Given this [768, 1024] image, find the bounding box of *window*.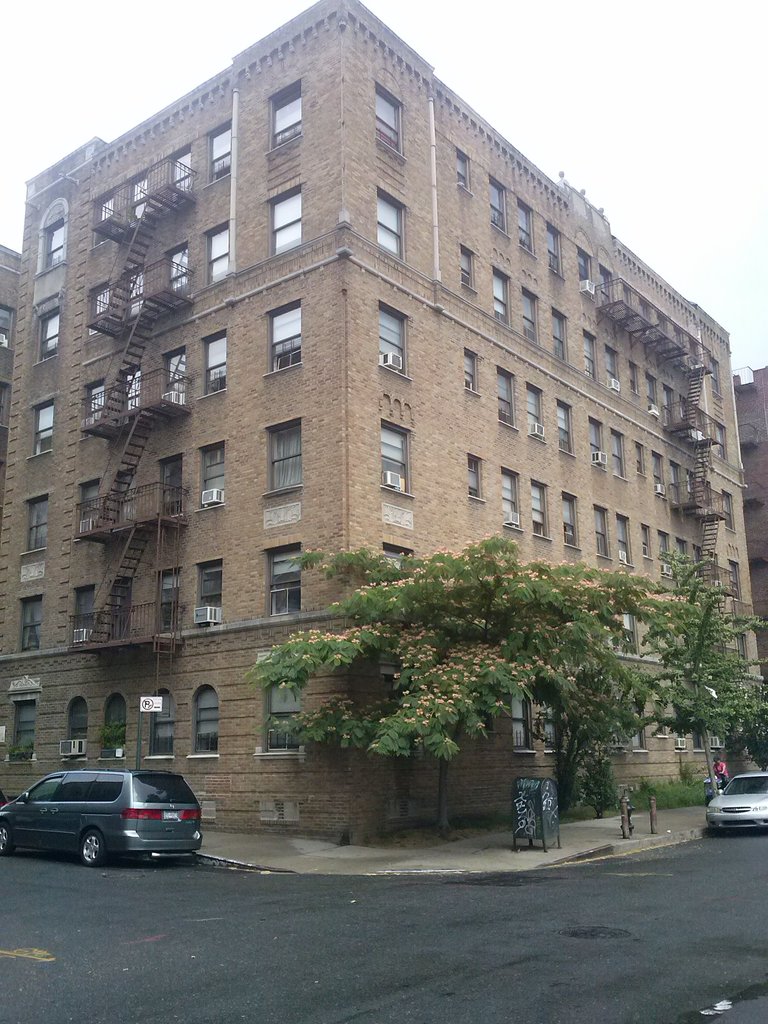
[636,443,646,476].
